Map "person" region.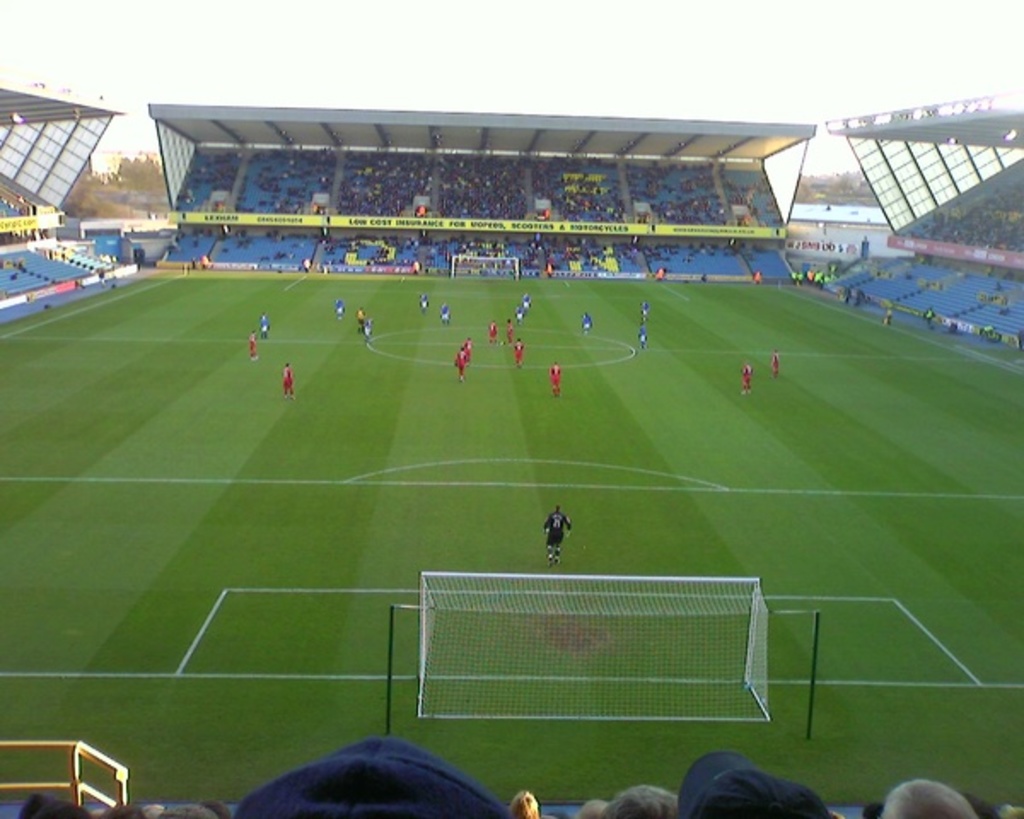
Mapped to box(770, 348, 777, 379).
